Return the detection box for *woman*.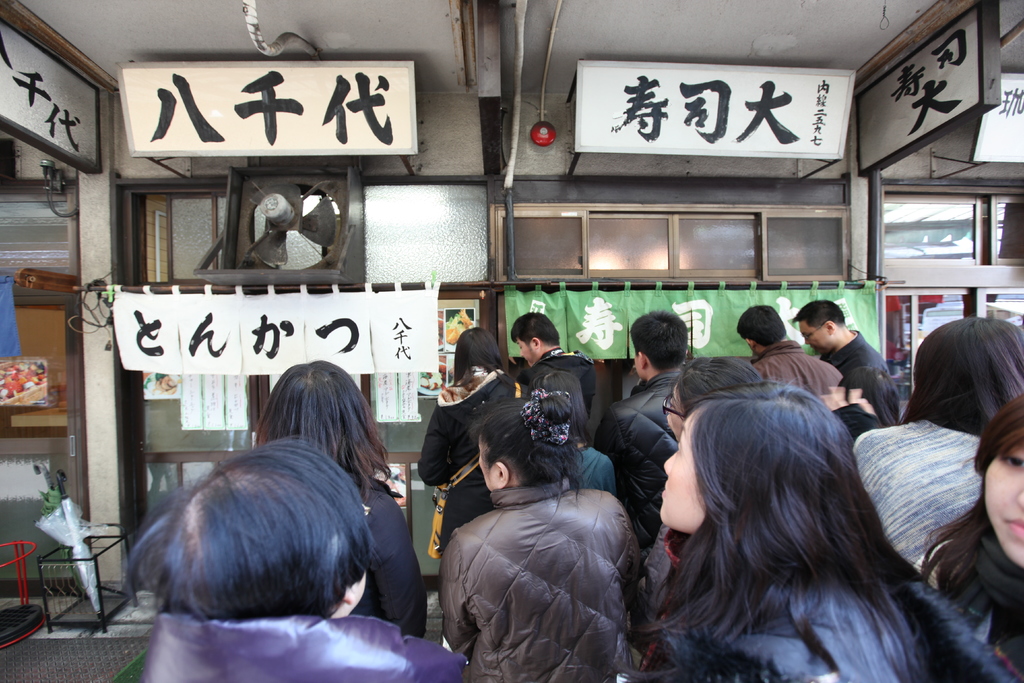
922 385 1023 682.
